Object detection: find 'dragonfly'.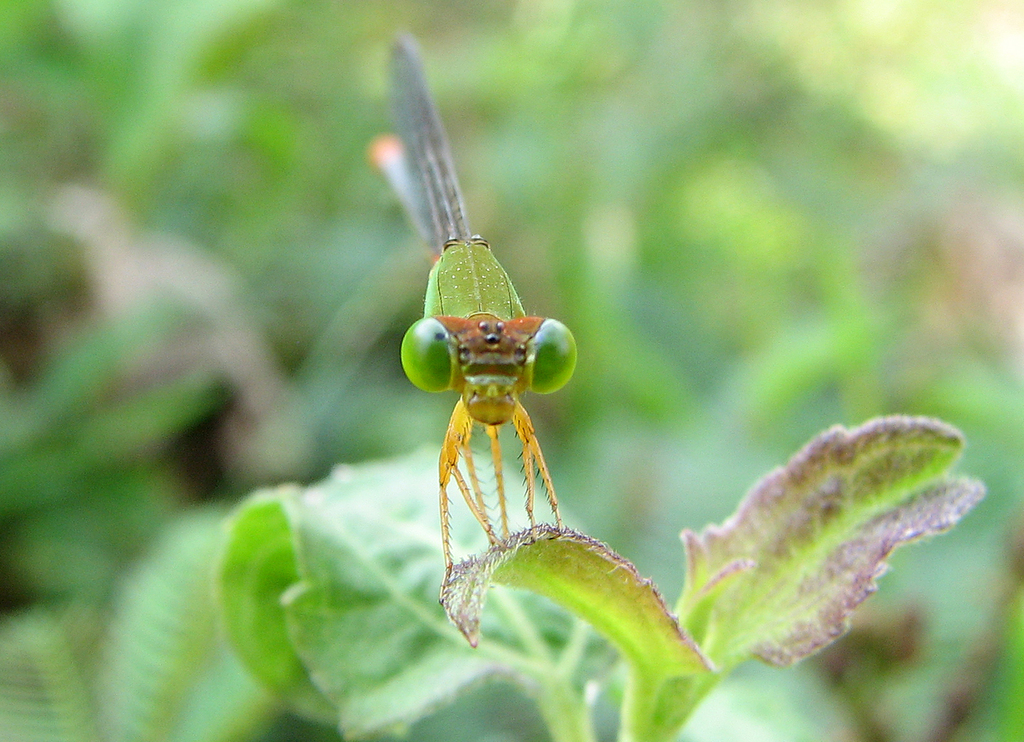
364,24,578,577.
